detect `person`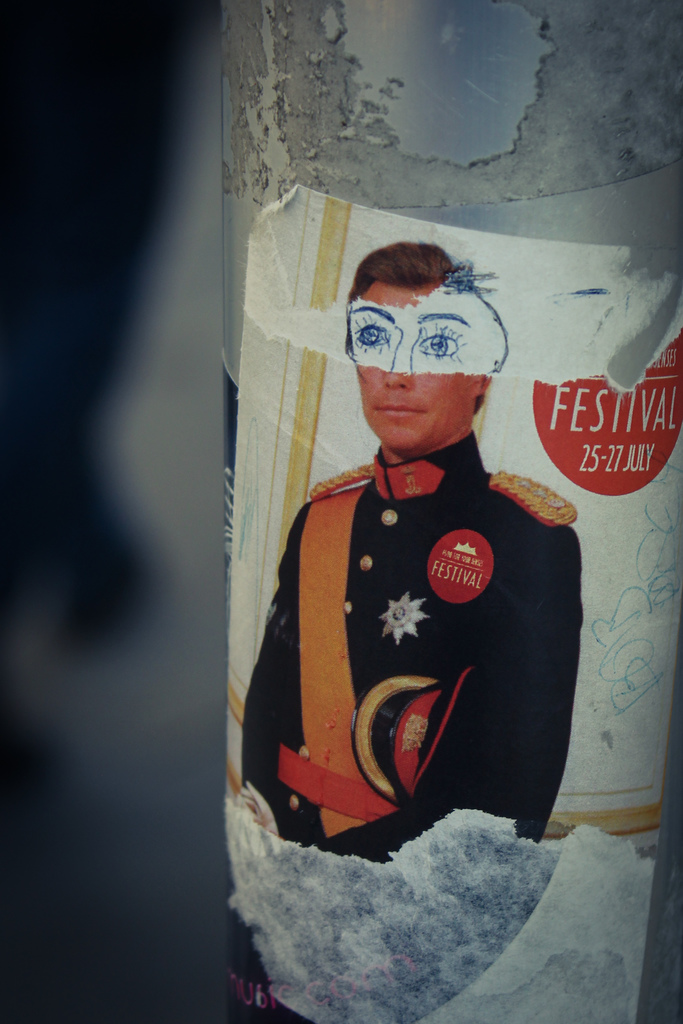
BBox(236, 236, 581, 863)
